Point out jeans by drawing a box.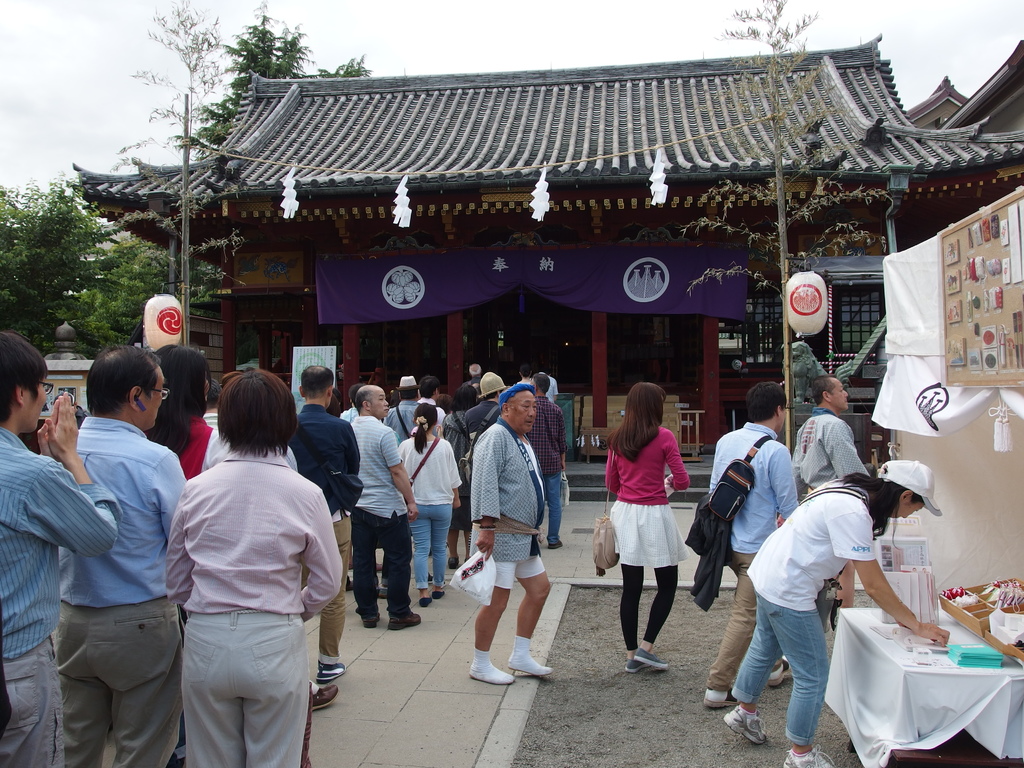
(408,500,448,589).
